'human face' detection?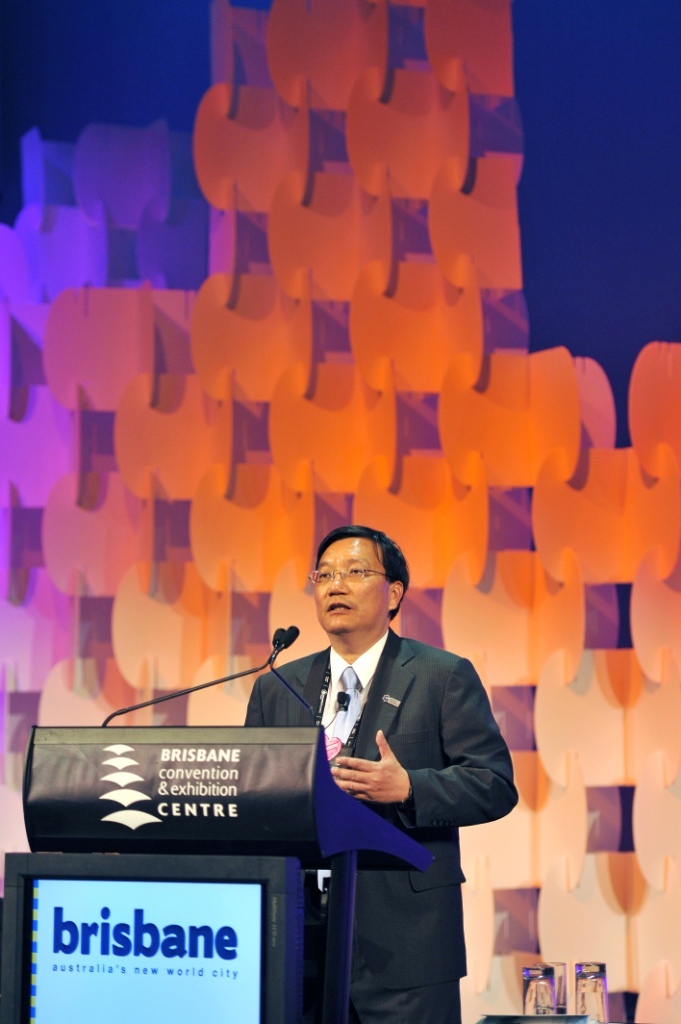
detection(317, 540, 395, 632)
